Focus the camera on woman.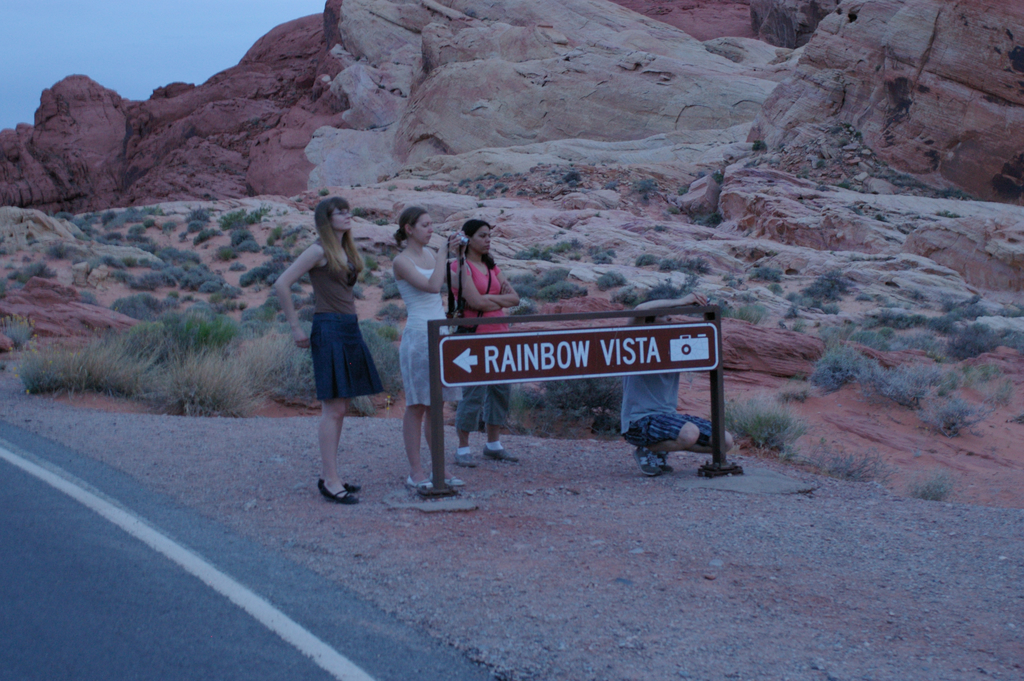
Focus region: [440,218,519,470].
